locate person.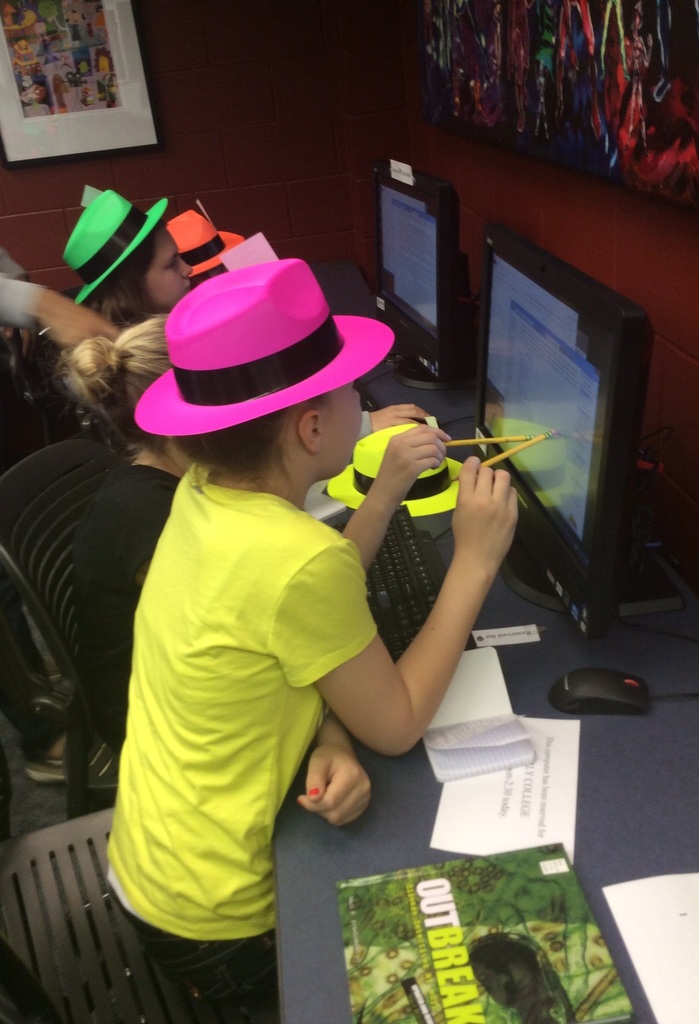
Bounding box: rect(88, 198, 202, 350).
